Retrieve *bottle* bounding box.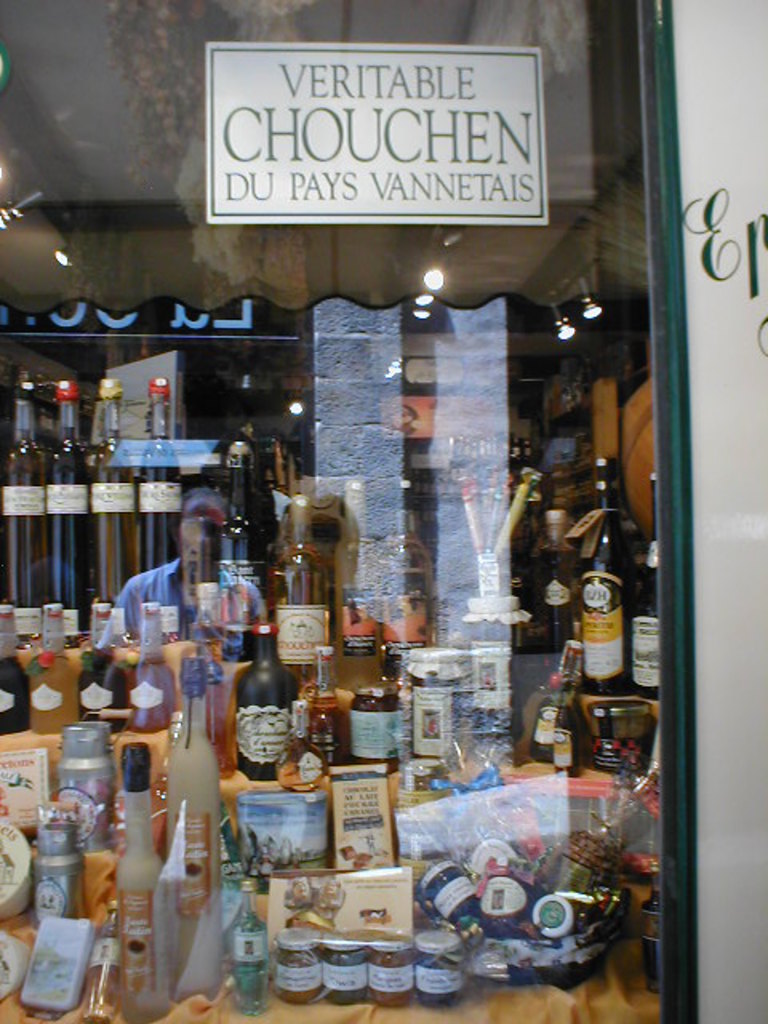
Bounding box: (left=232, top=621, right=299, bottom=779).
